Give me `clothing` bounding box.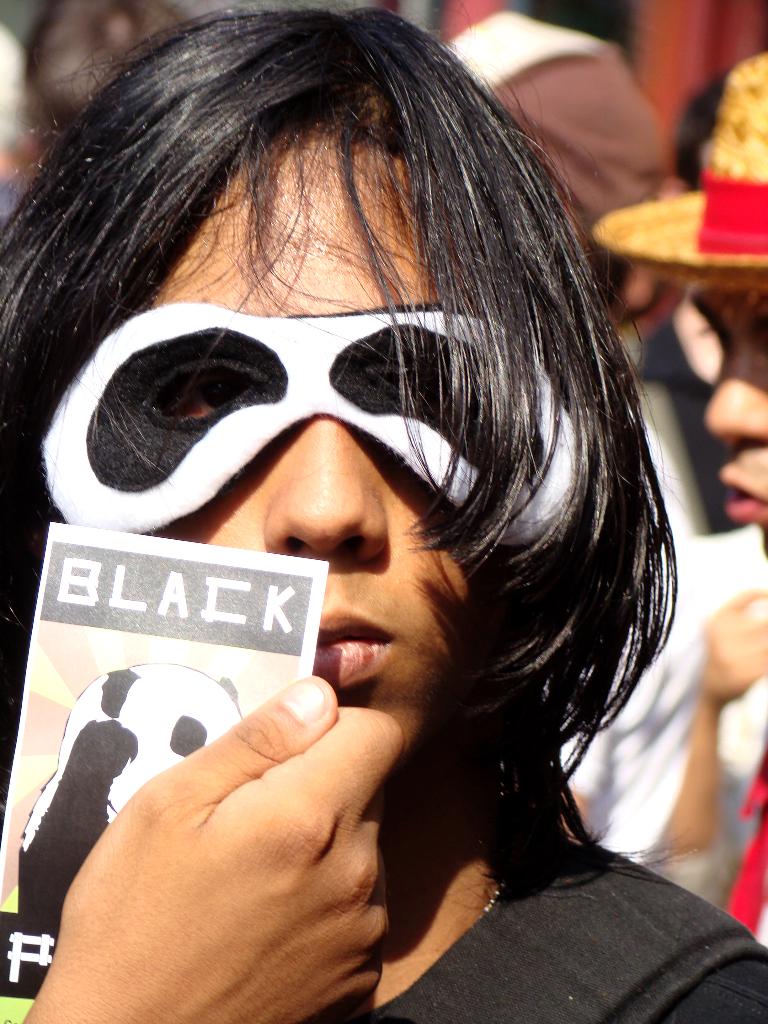
573,513,767,901.
